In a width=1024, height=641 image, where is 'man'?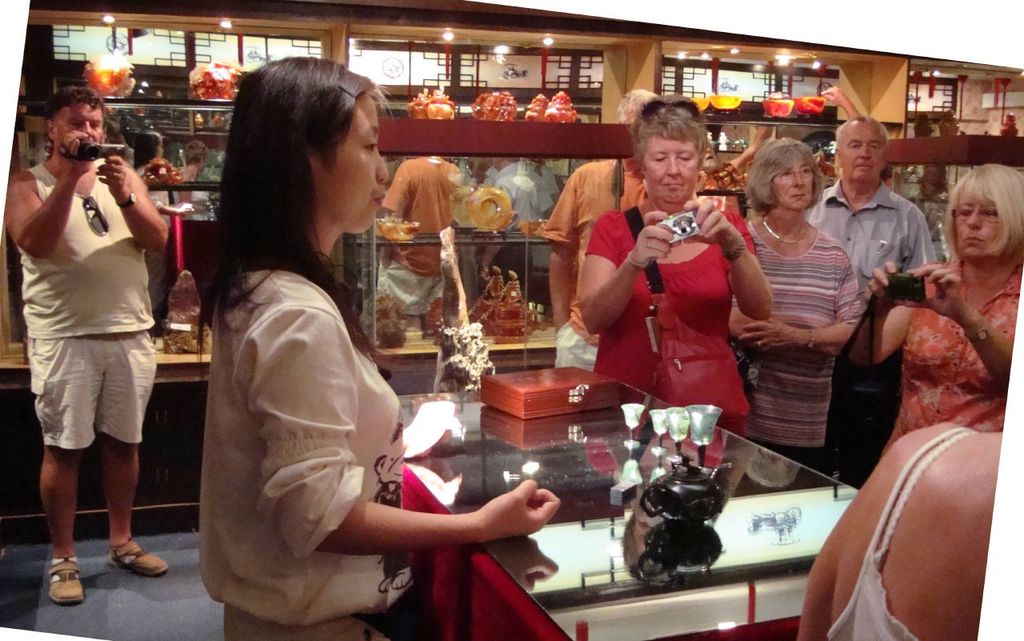
{"left": 18, "top": 64, "right": 175, "bottom": 605}.
